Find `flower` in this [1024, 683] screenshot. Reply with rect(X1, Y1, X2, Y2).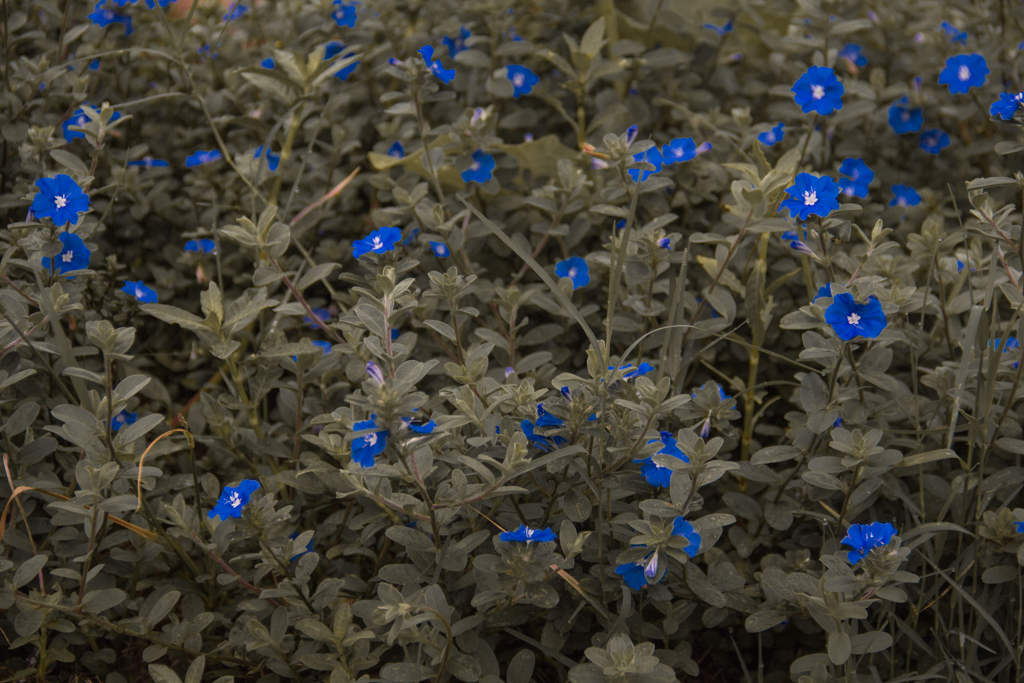
rect(508, 65, 537, 102).
